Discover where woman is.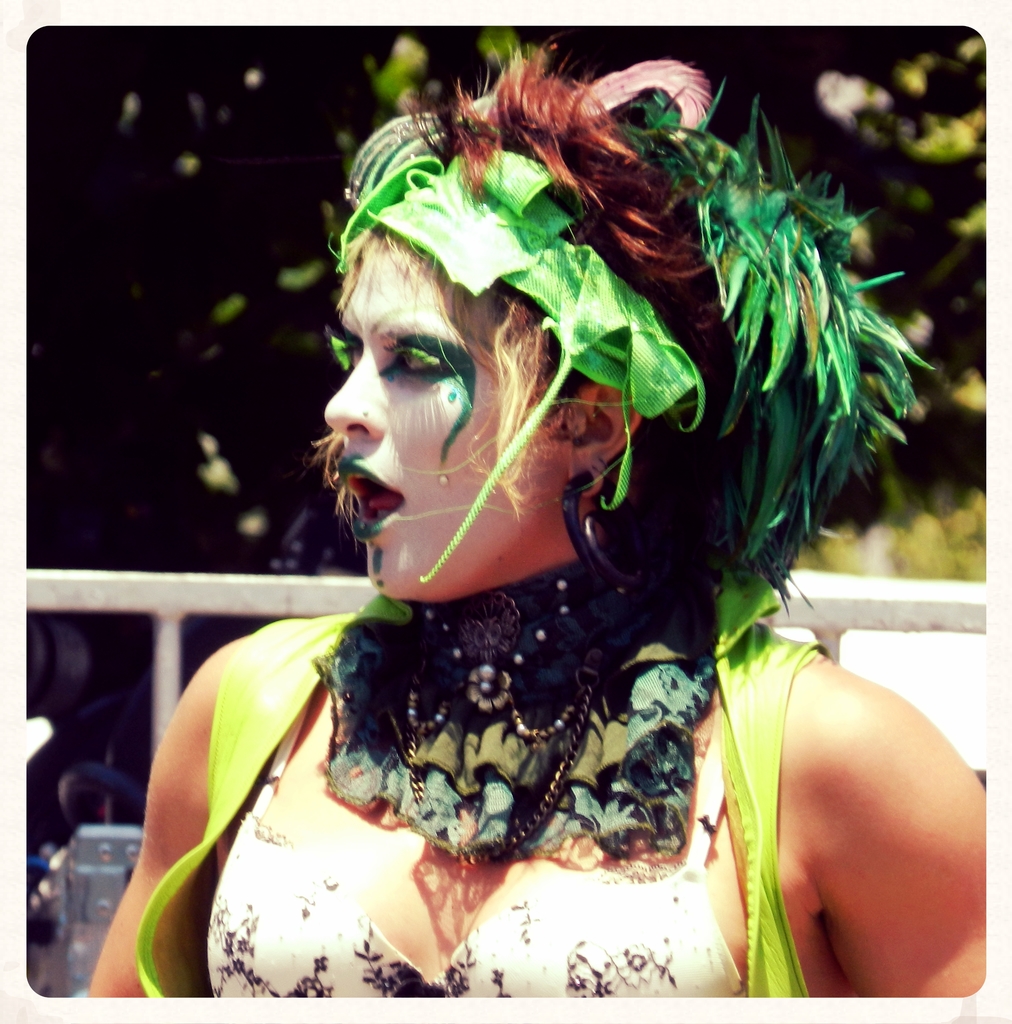
Discovered at {"x1": 96, "y1": 86, "x2": 921, "y2": 1005}.
